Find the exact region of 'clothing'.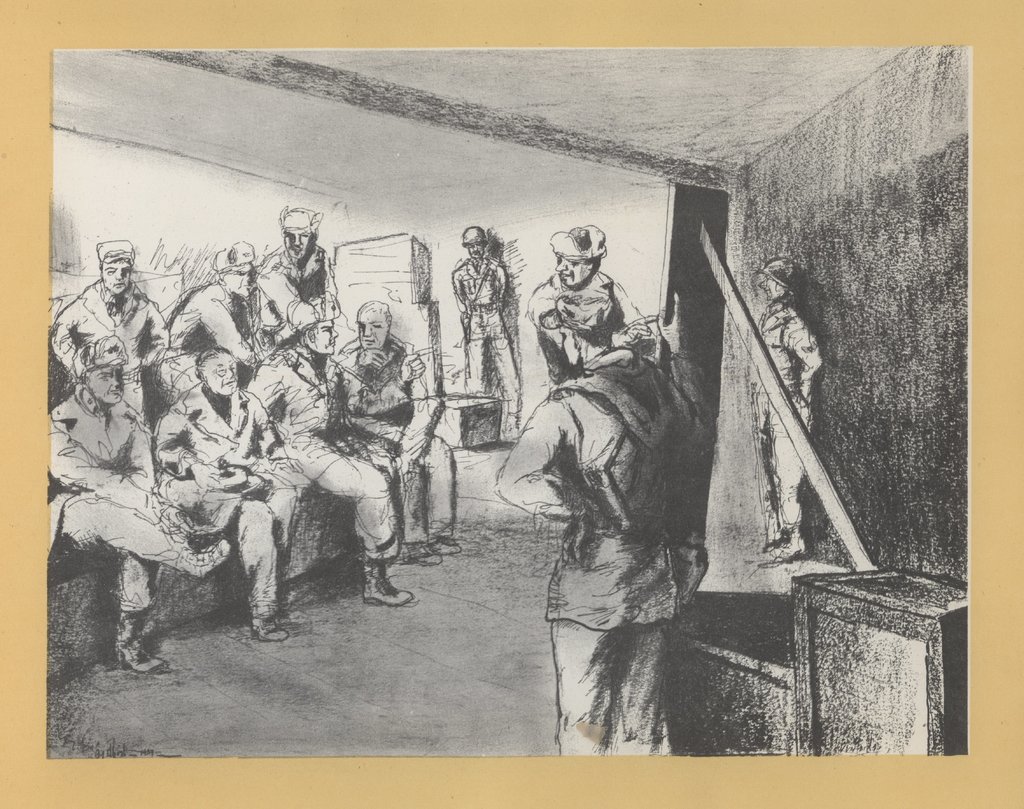
Exact region: region(157, 284, 246, 428).
